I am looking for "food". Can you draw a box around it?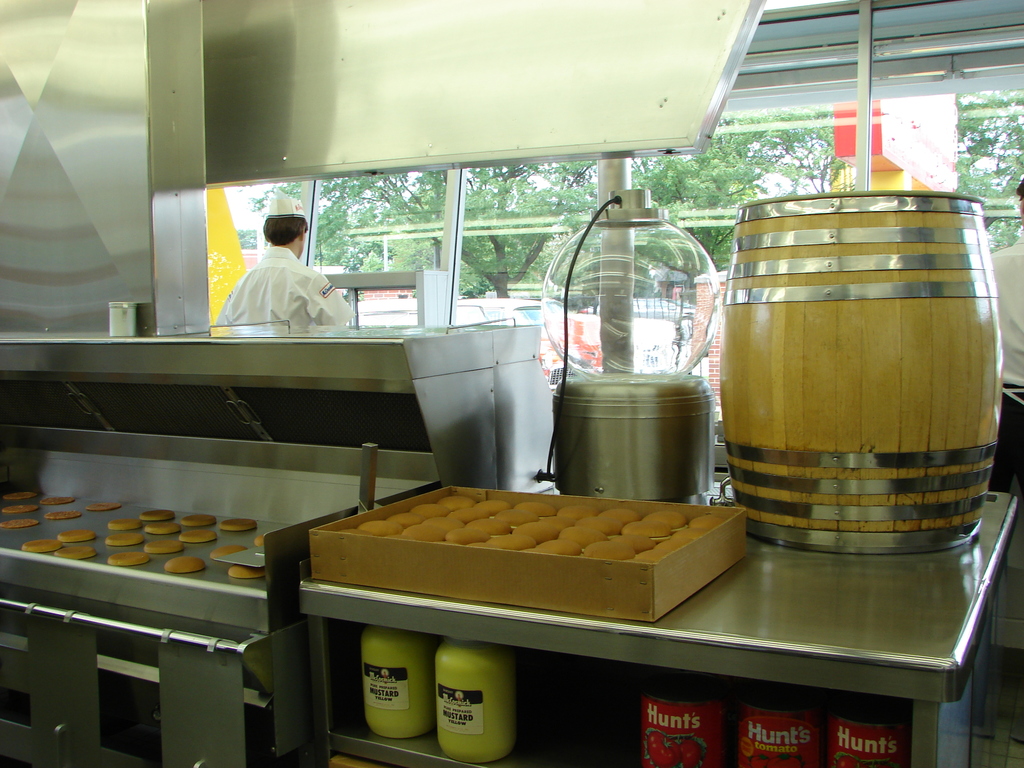
Sure, the bounding box is <box>180,513,218,529</box>.
